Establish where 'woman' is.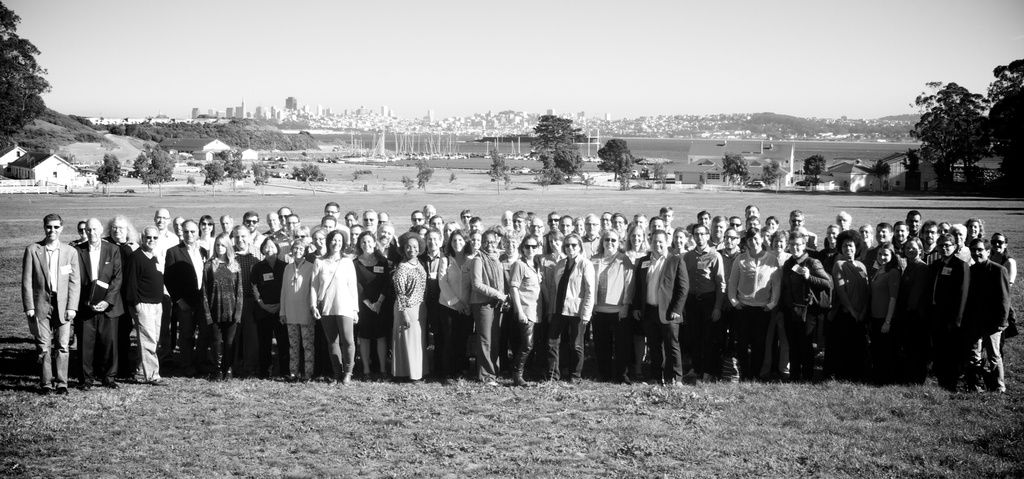
Established at box=[938, 223, 954, 233].
